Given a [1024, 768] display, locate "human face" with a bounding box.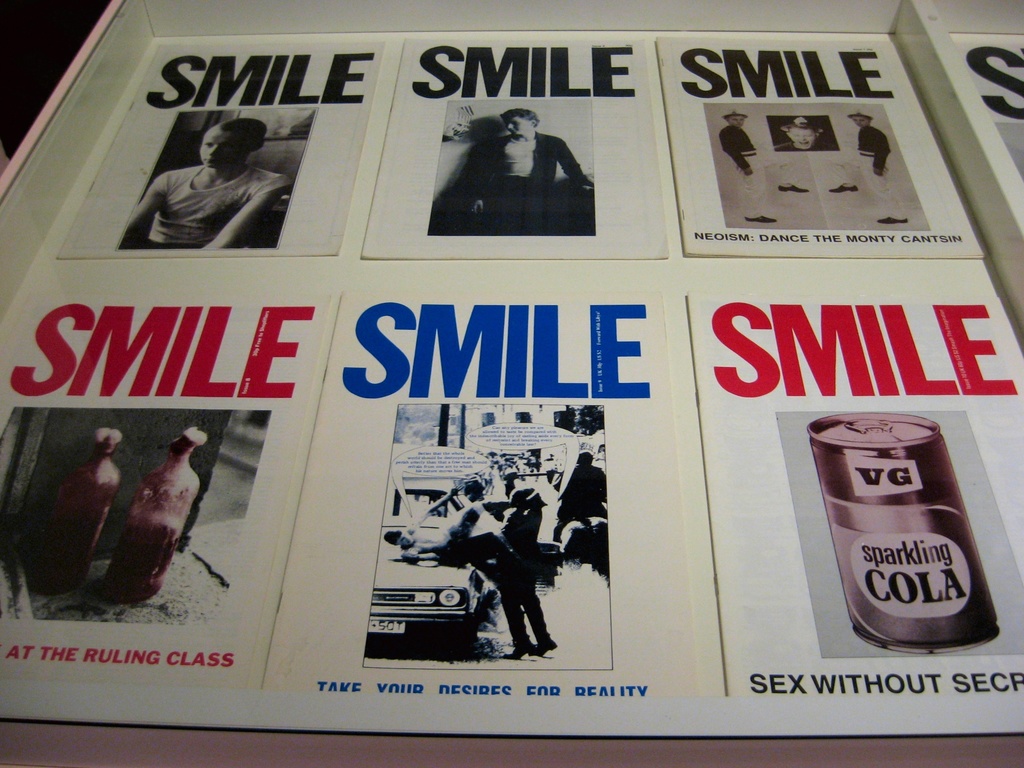
Located: region(791, 125, 815, 150).
